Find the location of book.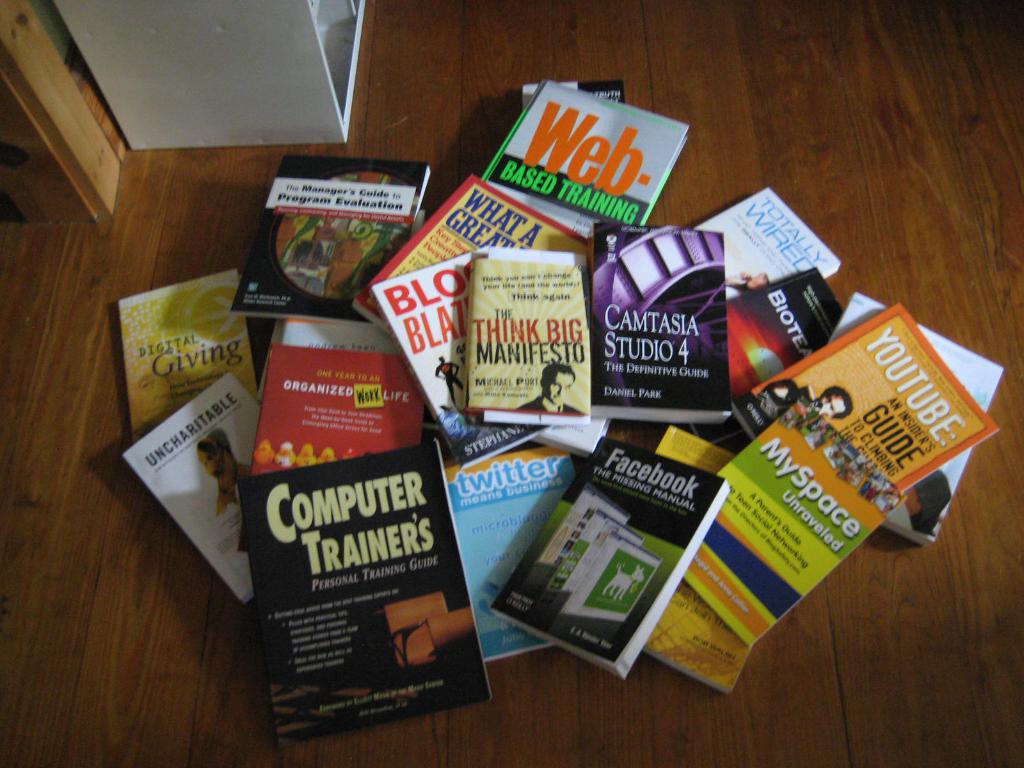
Location: {"left": 824, "top": 292, "right": 1005, "bottom": 549}.
